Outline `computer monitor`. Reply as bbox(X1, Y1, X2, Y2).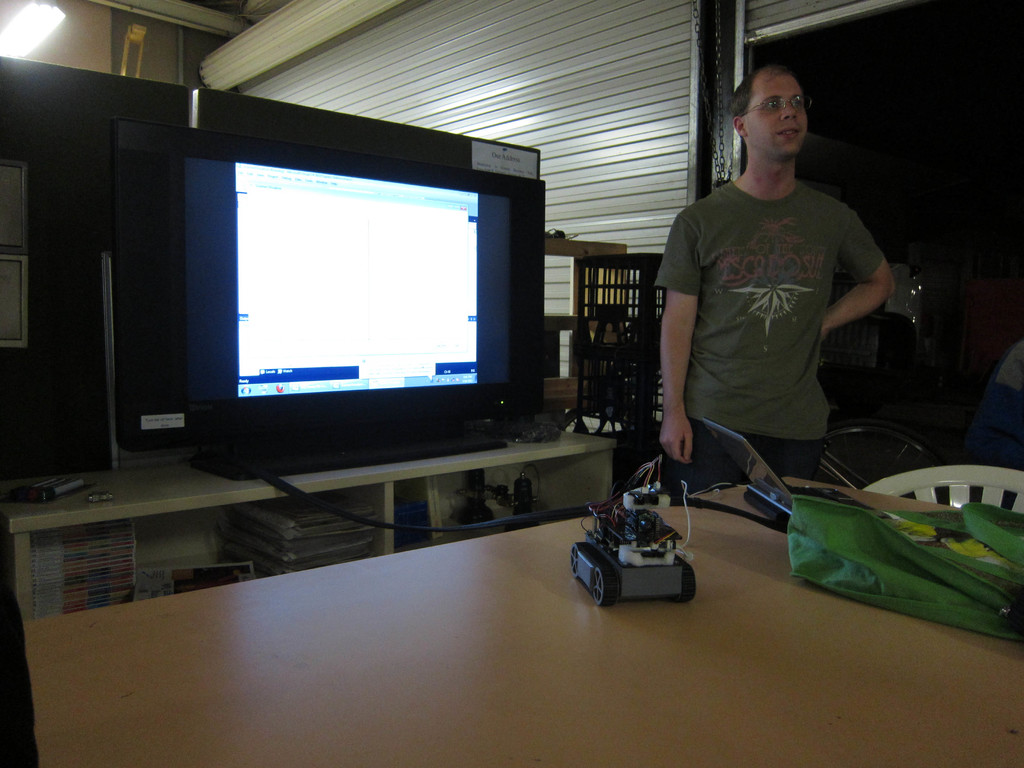
bbox(177, 134, 546, 447).
